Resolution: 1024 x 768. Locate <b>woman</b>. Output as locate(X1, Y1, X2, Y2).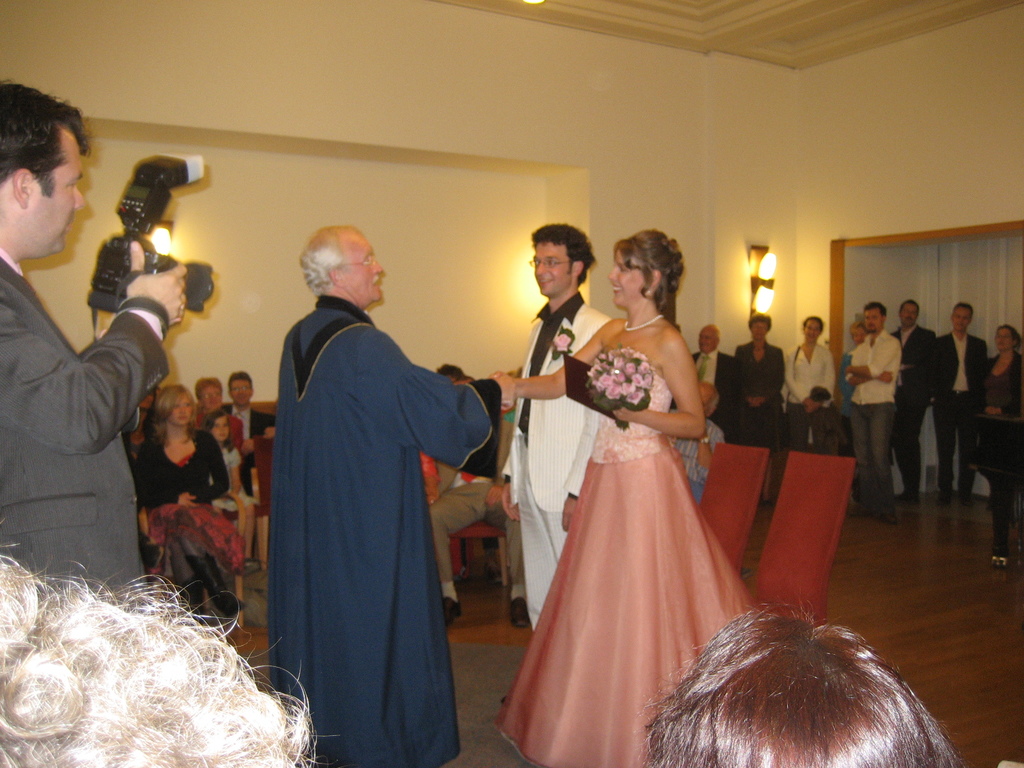
locate(136, 384, 241, 621).
